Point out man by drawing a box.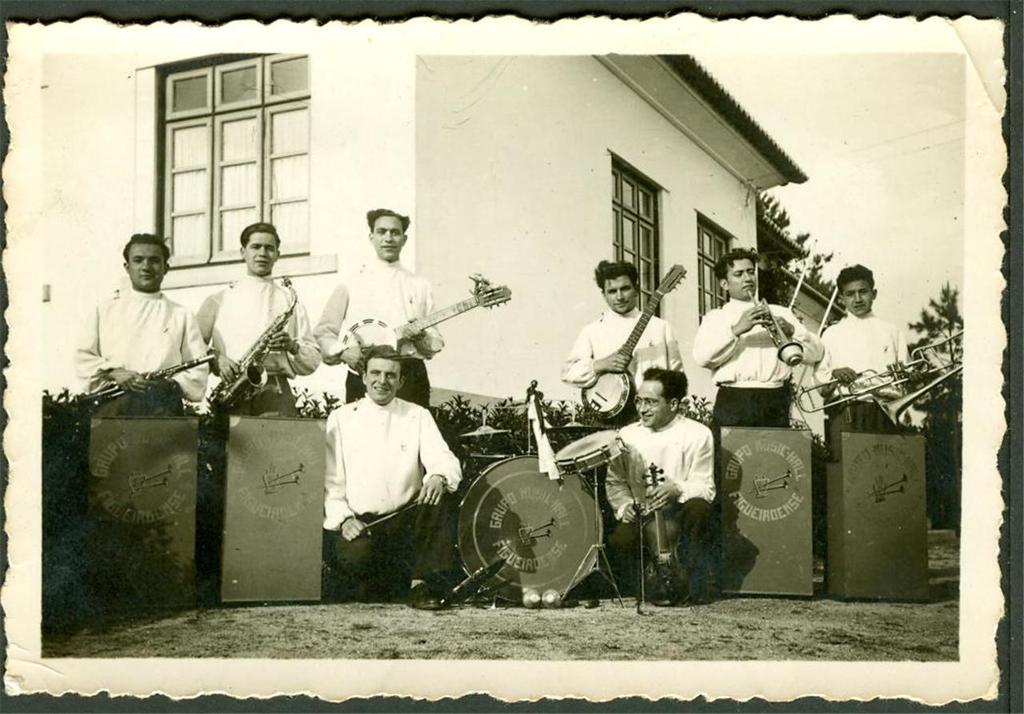
bbox=(605, 369, 719, 604).
